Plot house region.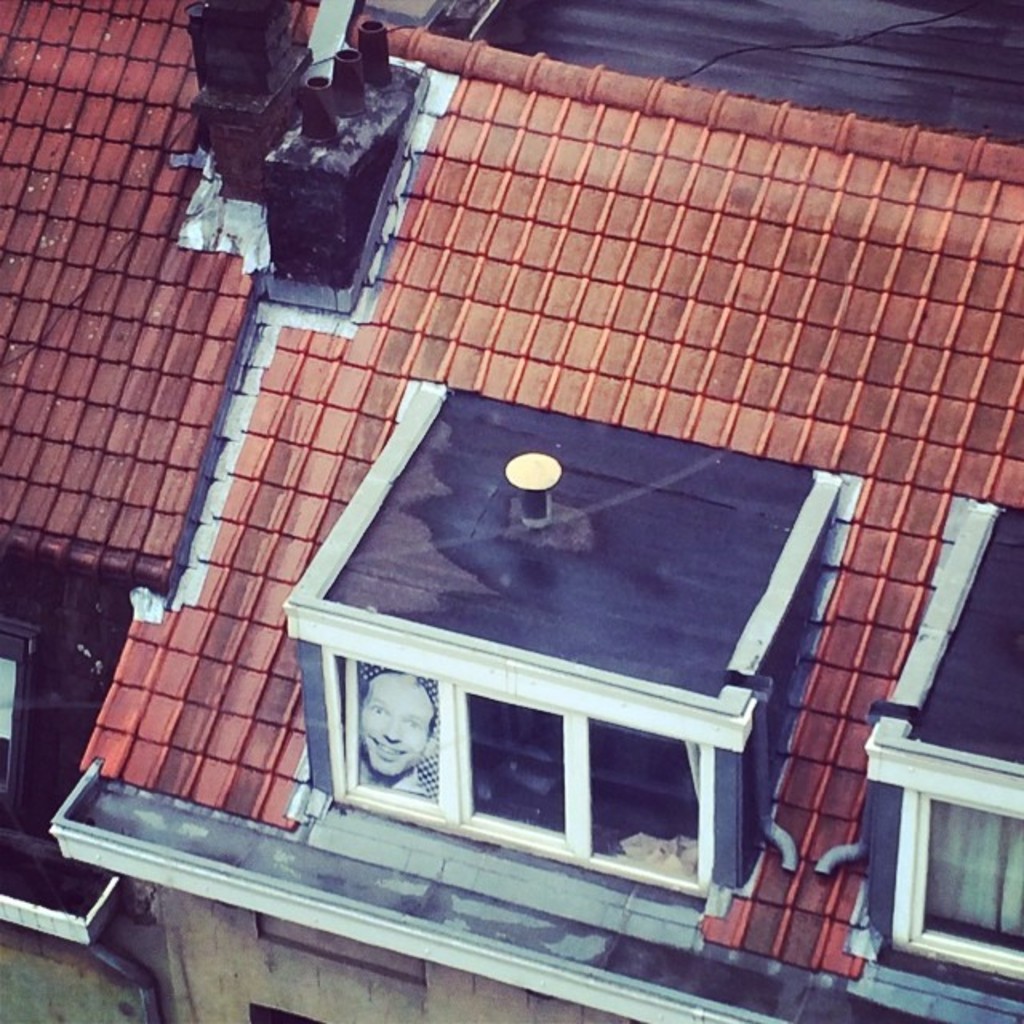
Plotted at 0,0,1022,1022.
